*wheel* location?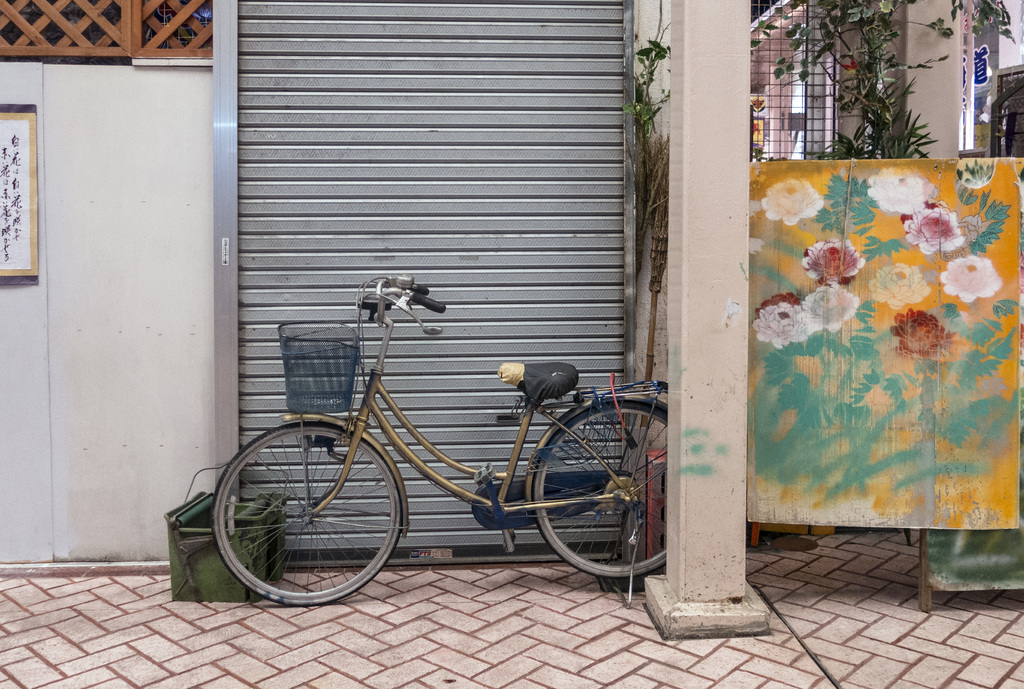
pyautogui.locateOnScreen(215, 412, 413, 613)
